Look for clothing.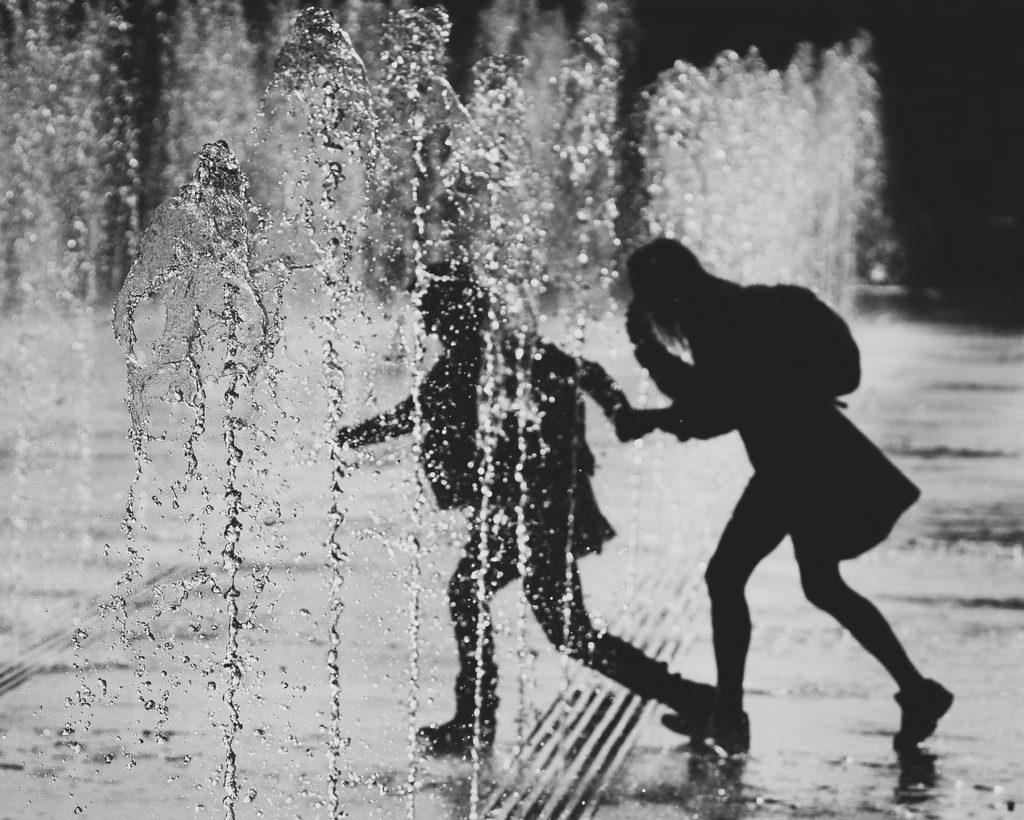
Found: 653,286,919,571.
